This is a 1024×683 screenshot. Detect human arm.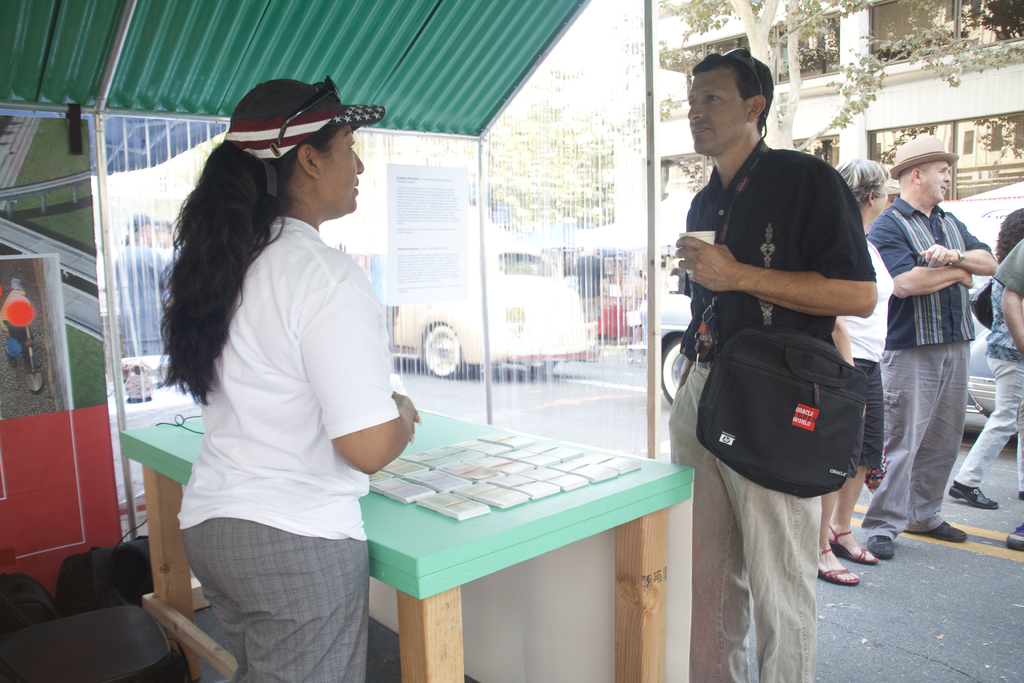
BBox(867, 210, 977, 296).
